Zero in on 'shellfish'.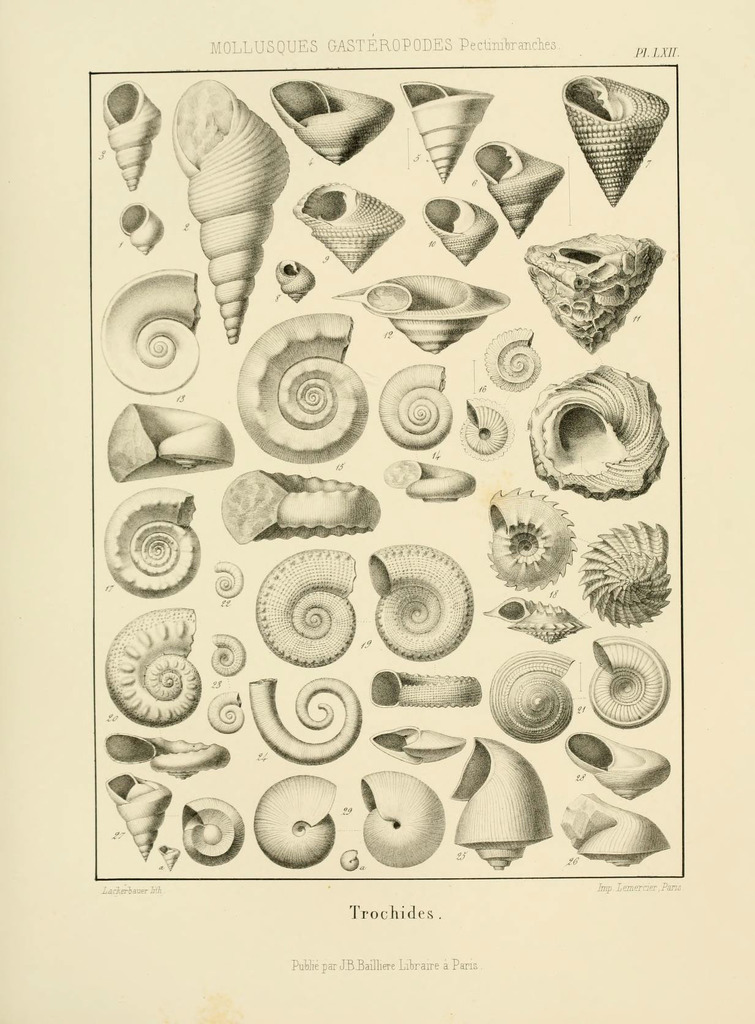
Zeroed in: (left=209, top=635, right=246, bottom=680).
